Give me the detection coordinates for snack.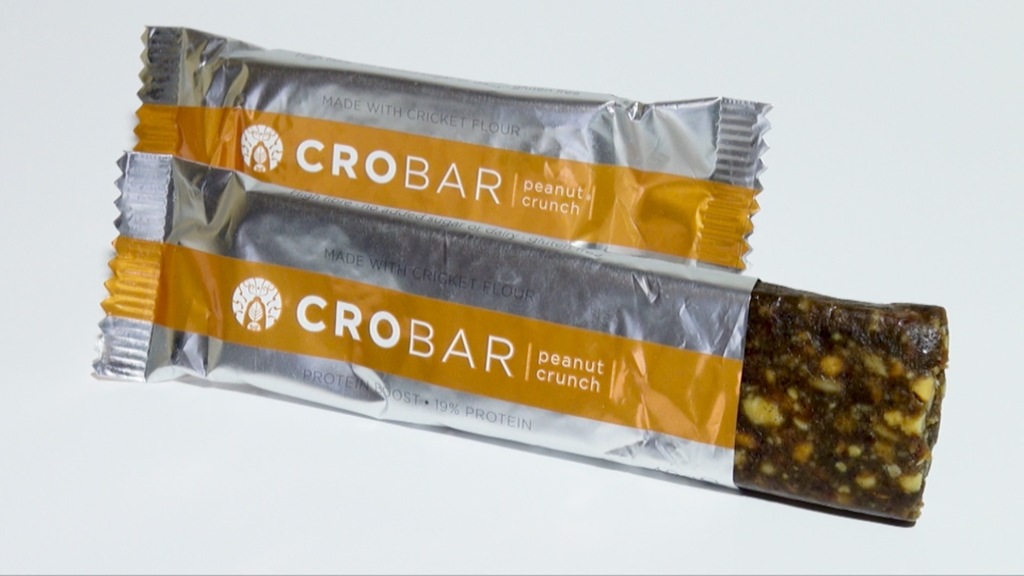
bbox(735, 277, 948, 521).
